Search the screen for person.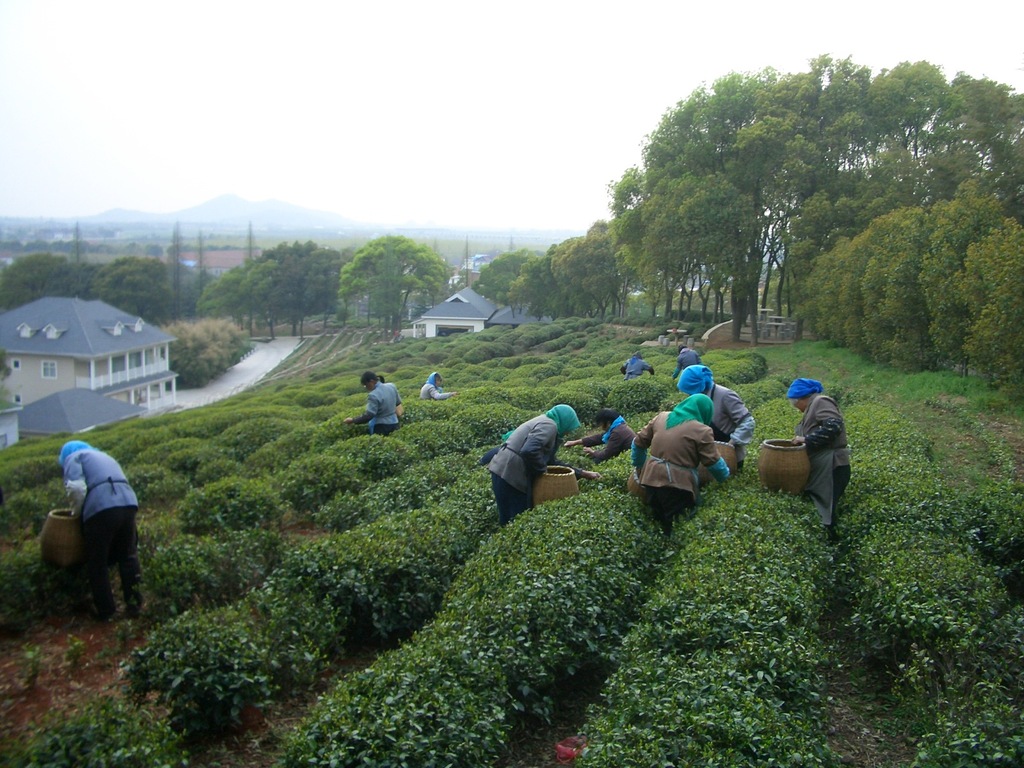
Found at bbox=(636, 399, 735, 531).
